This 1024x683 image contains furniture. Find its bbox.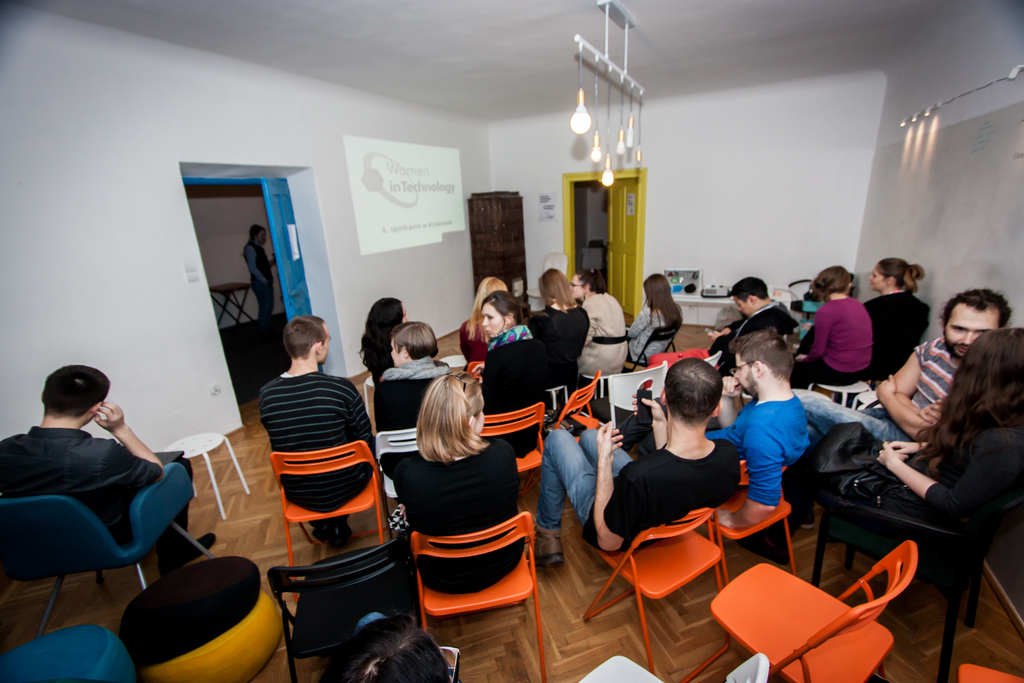
box=[673, 292, 792, 325].
